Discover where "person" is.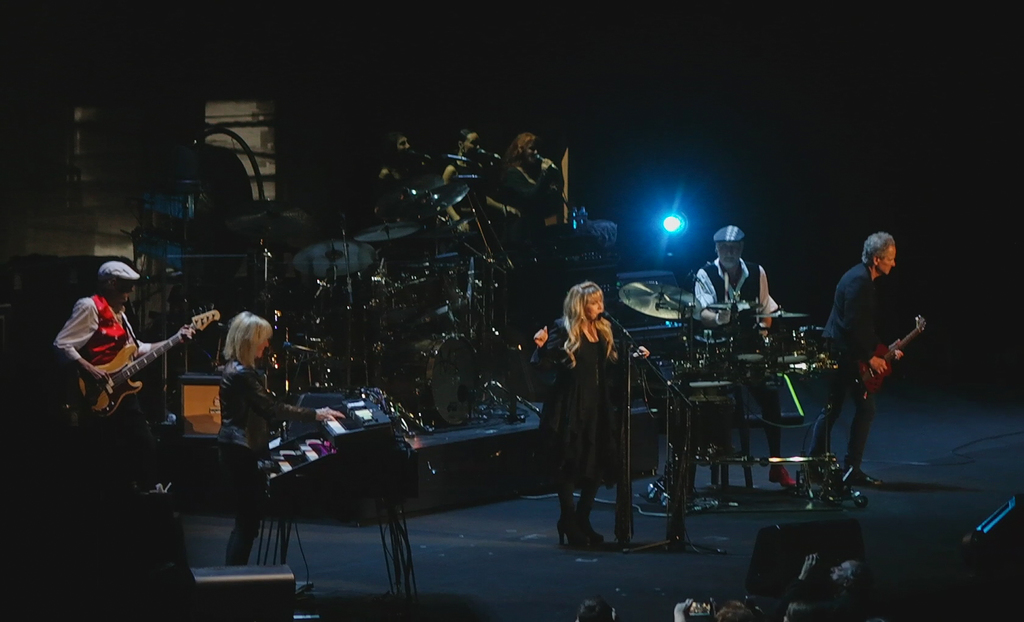
Discovered at <box>440,131,476,227</box>.
